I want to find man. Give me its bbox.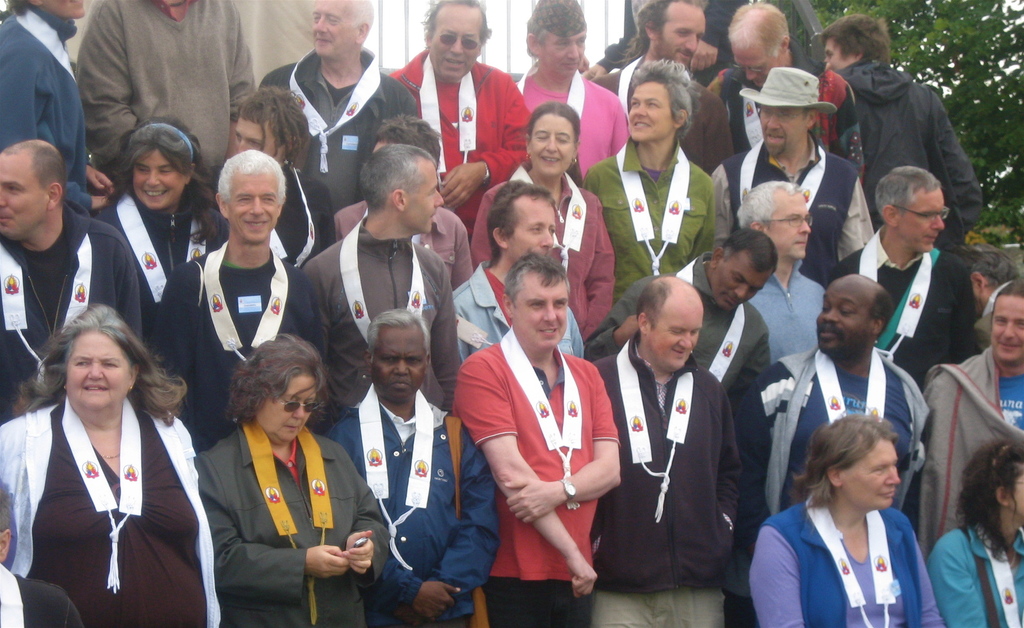
(left=814, top=167, right=976, bottom=408).
